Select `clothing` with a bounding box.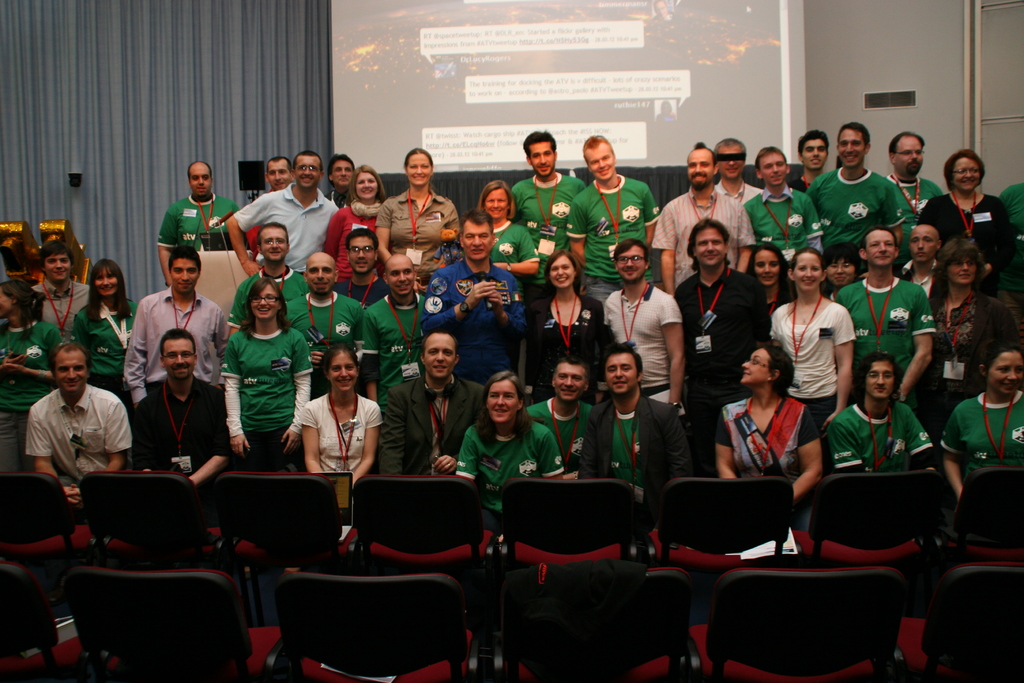
x1=324 y1=197 x2=381 y2=290.
